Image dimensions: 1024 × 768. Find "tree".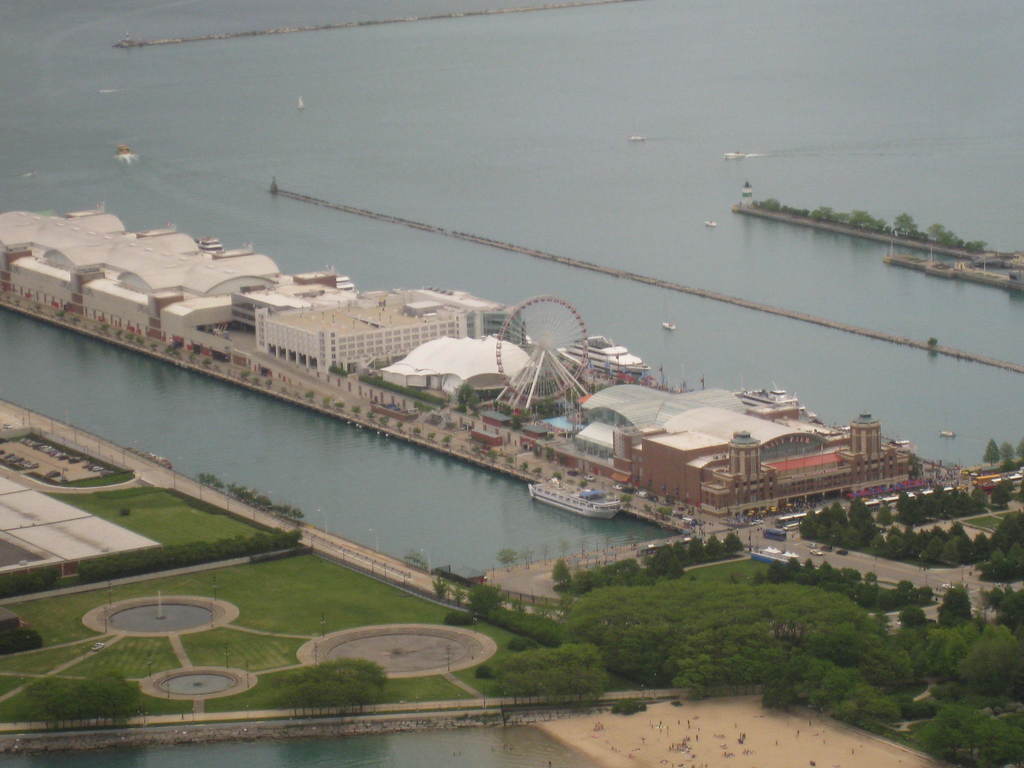
bbox=(440, 434, 452, 449).
